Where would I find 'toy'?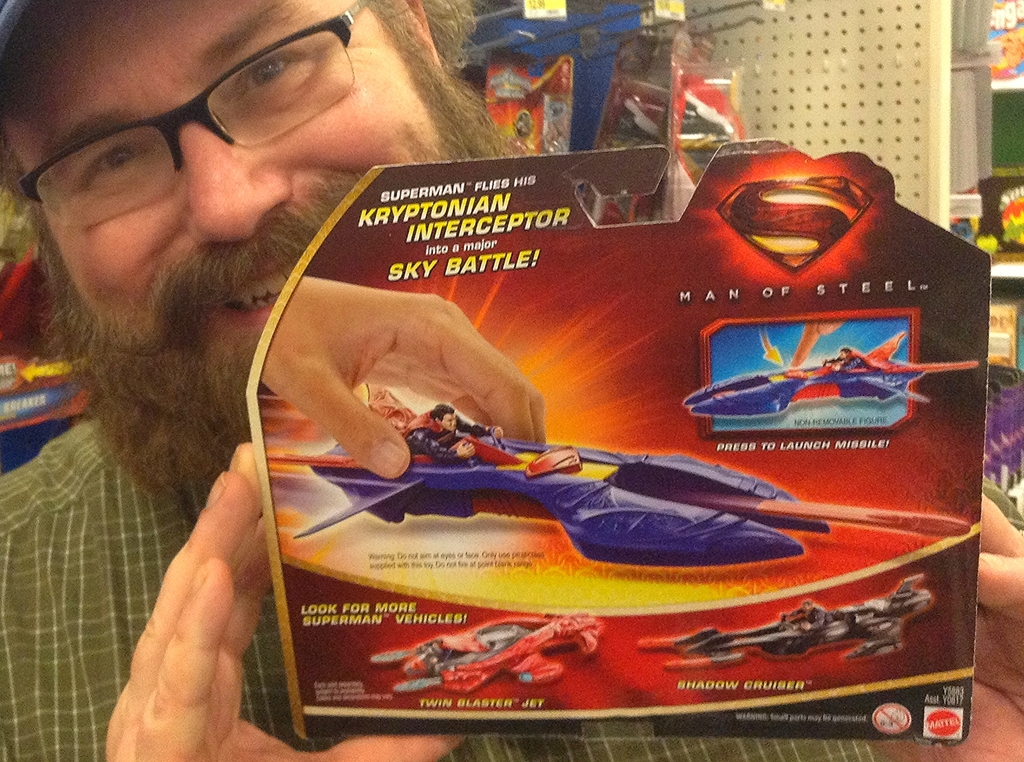
At BBox(368, 612, 604, 692).
